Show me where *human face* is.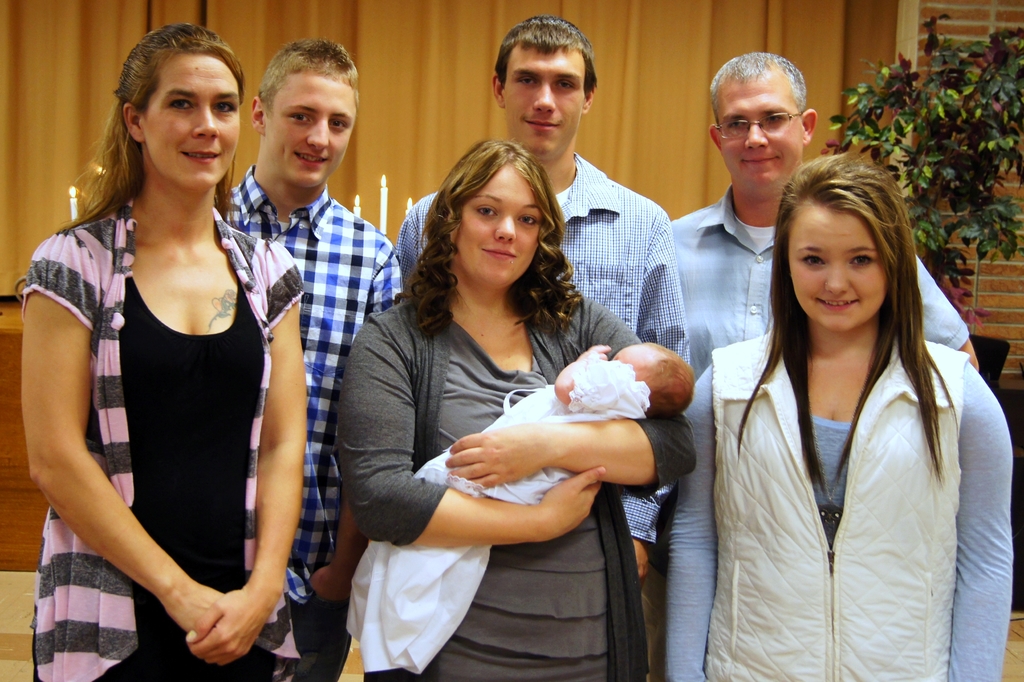
*human face* is at {"x1": 147, "y1": 55, "x2": 240, "y2": 189}.
